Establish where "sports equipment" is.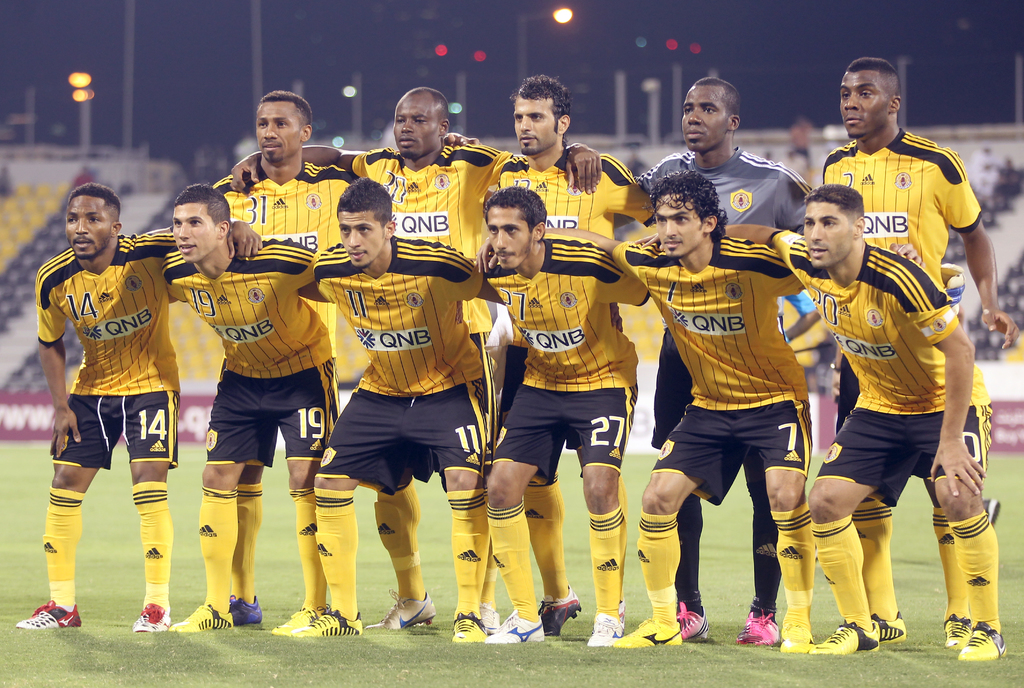
Established at l=486, t=612, r=545, b=640.
